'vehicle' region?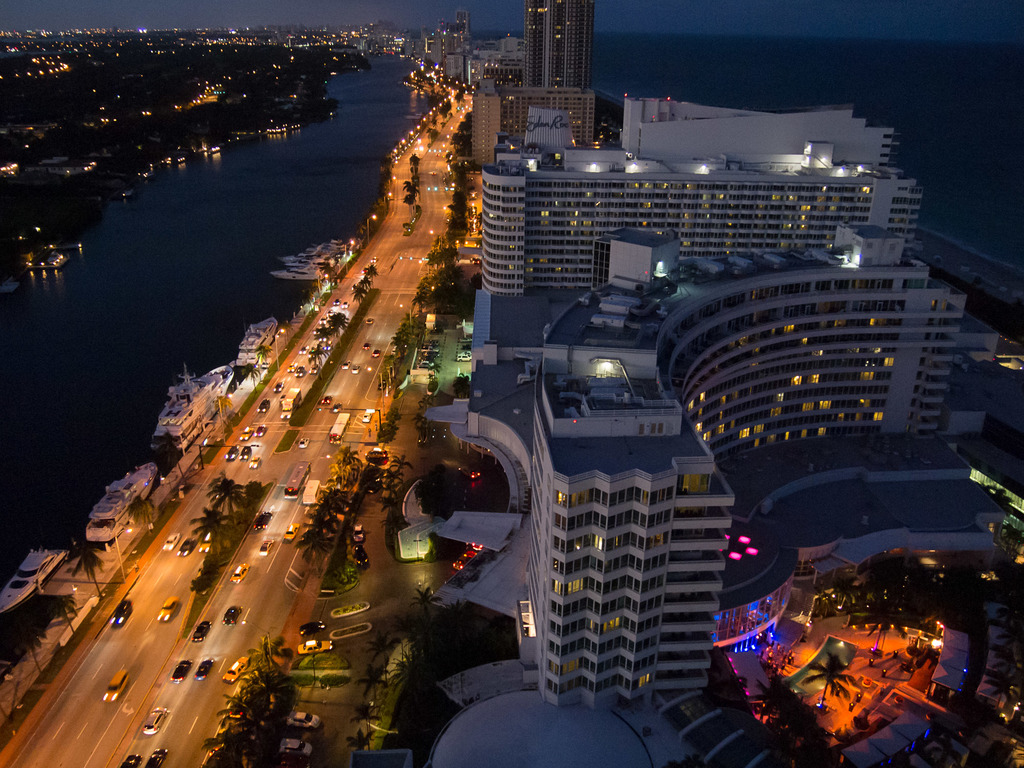
[193, 657, 211, 680]
